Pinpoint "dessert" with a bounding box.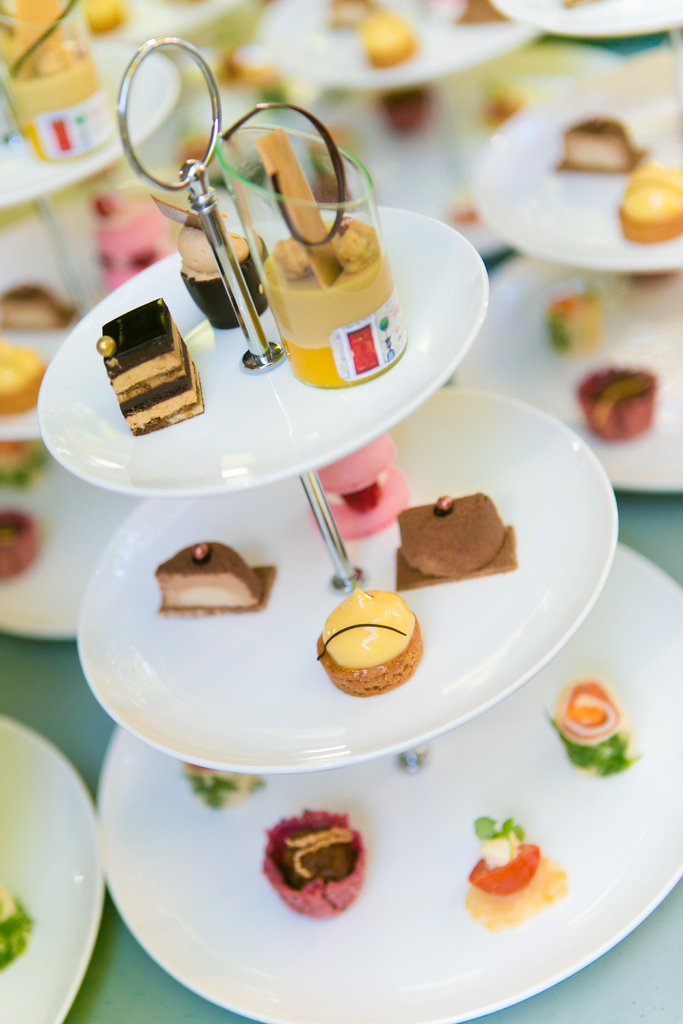
193,769,267,812.
